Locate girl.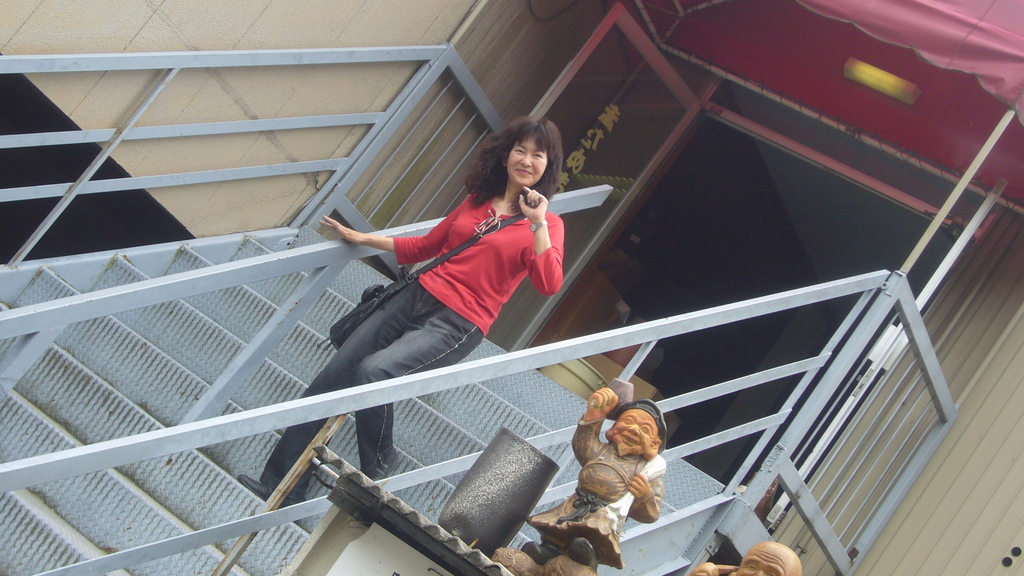
Bounding box: l=244, t=115, r=568, b=506.
